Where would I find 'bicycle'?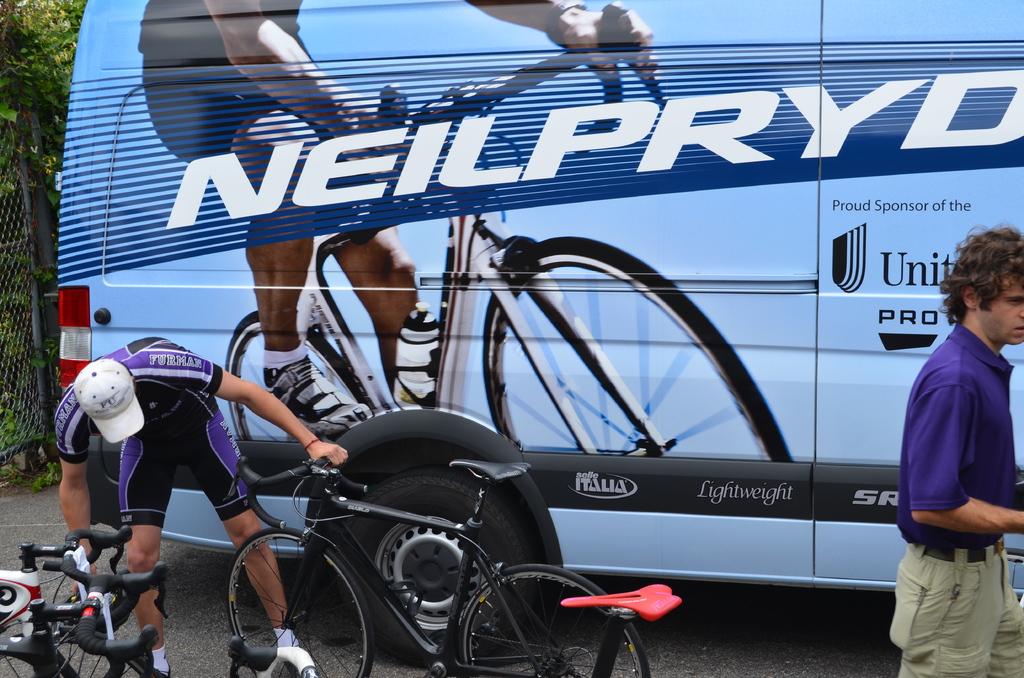
At [0, 516, 176, 677].
